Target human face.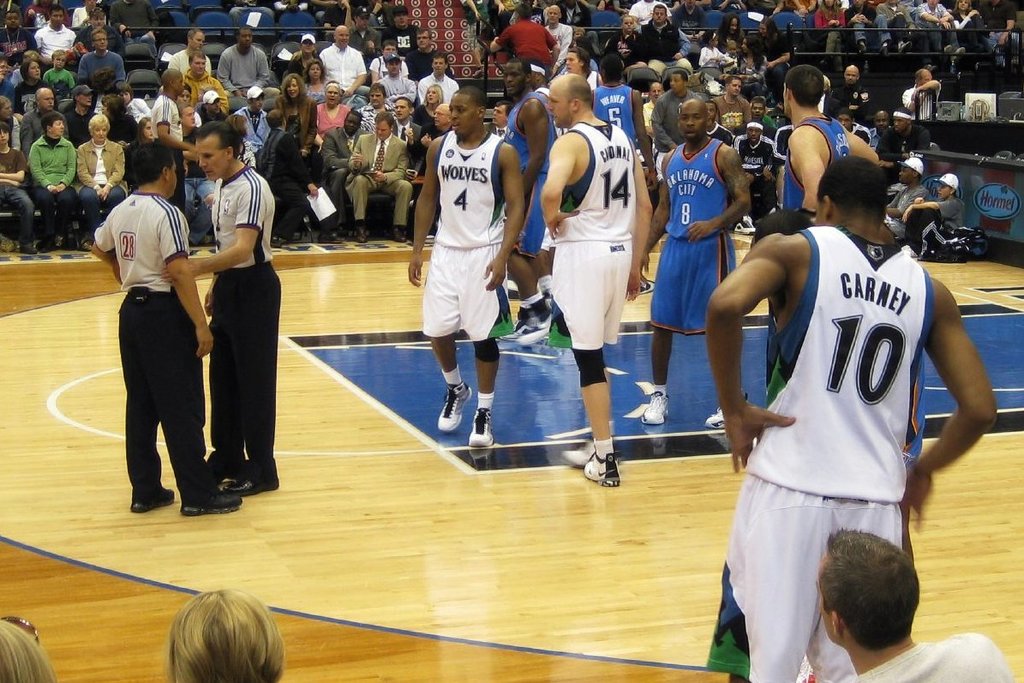
Target region: <region>419, 33, 430, 52</region>.
